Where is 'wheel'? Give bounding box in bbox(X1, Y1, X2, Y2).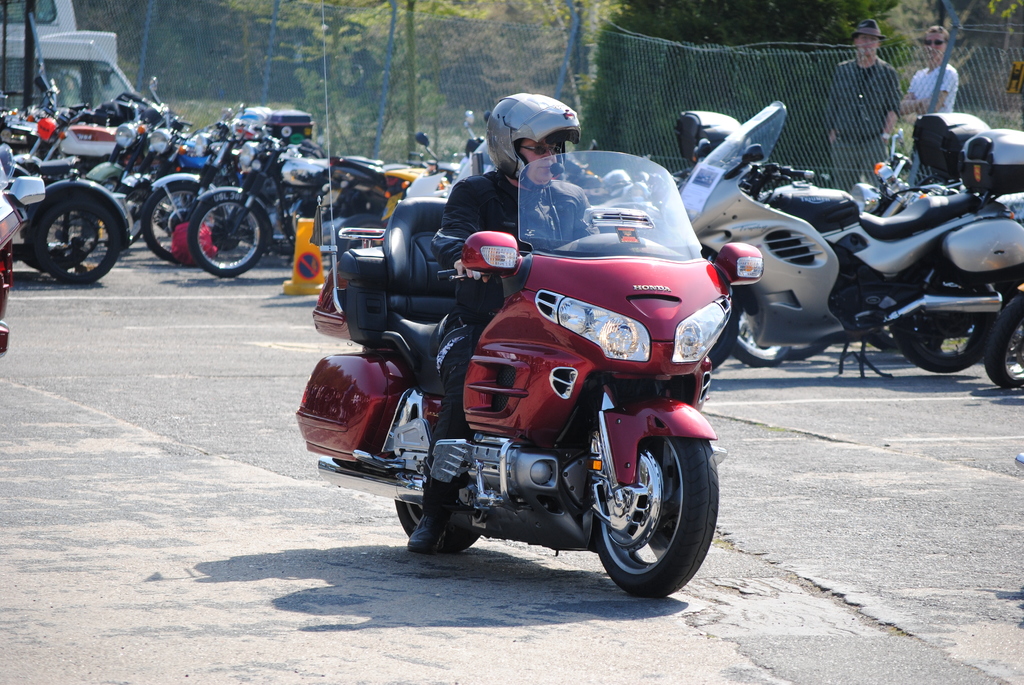
bbox(22, 176, 110, 276).
